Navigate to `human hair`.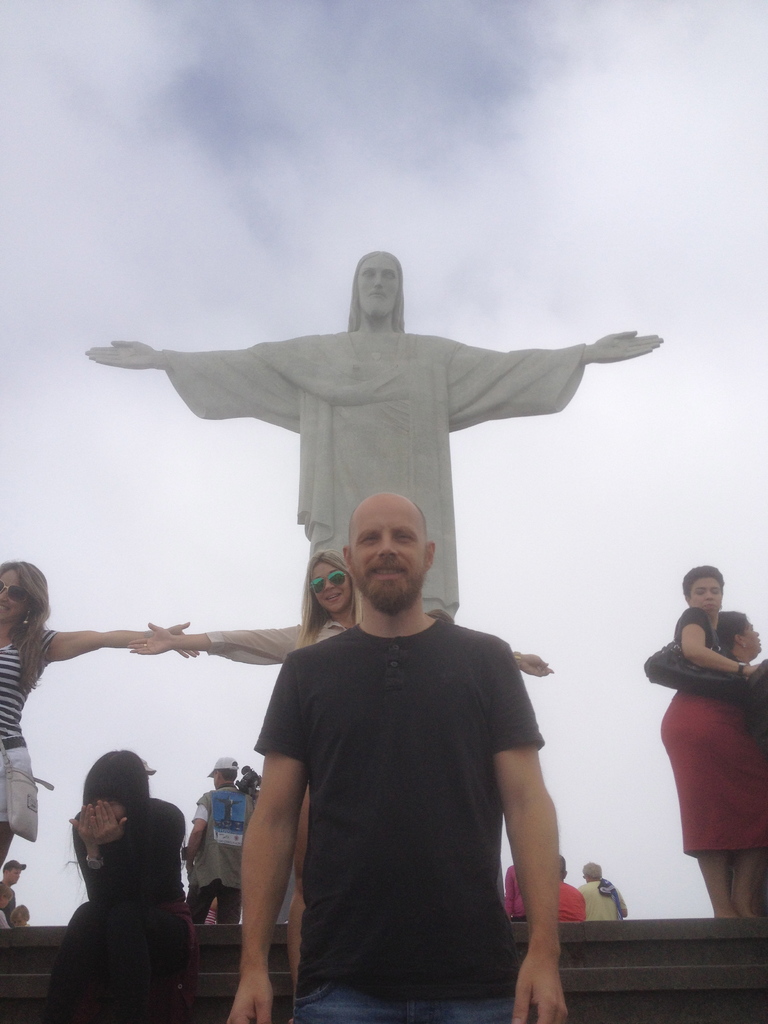
Navigation target: bbox(716, 610, 748, 659).
